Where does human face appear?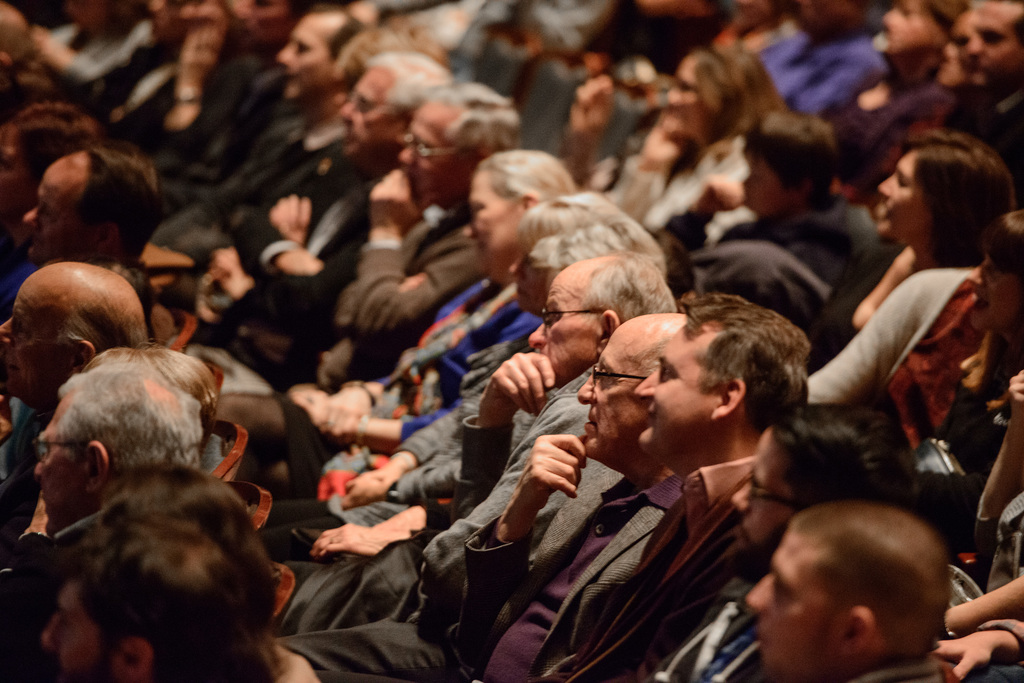
Appears at (870,152,930,236).
